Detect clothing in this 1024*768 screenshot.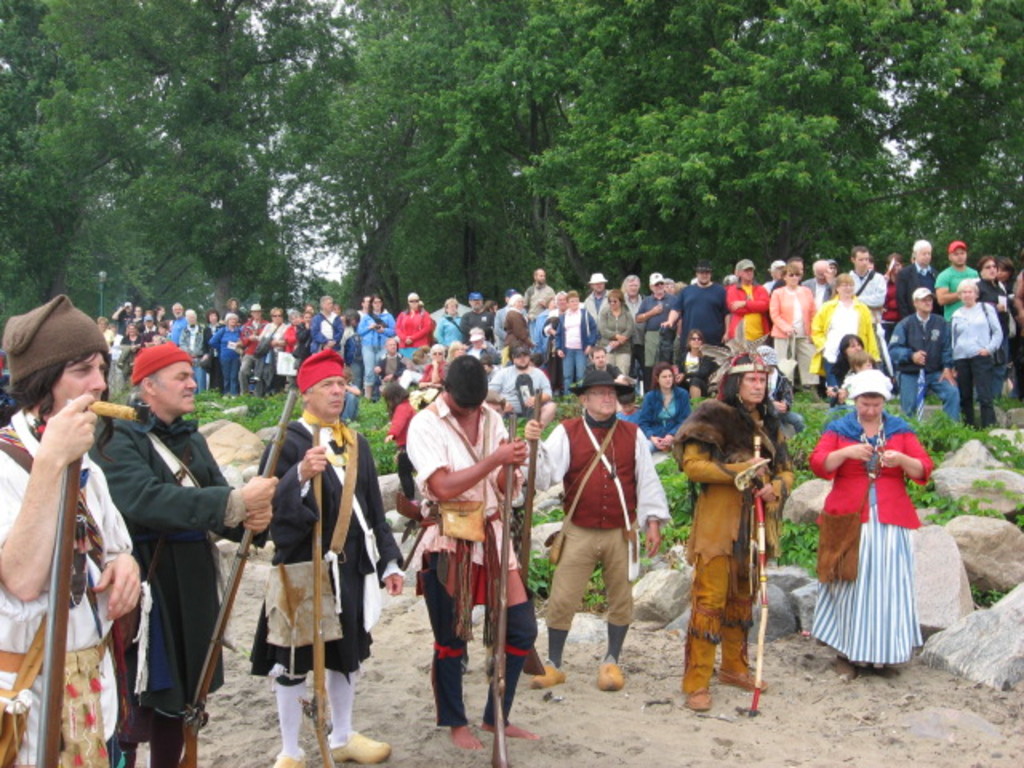
Detection: x1=0 y1=403 x2=131 y2=760.
